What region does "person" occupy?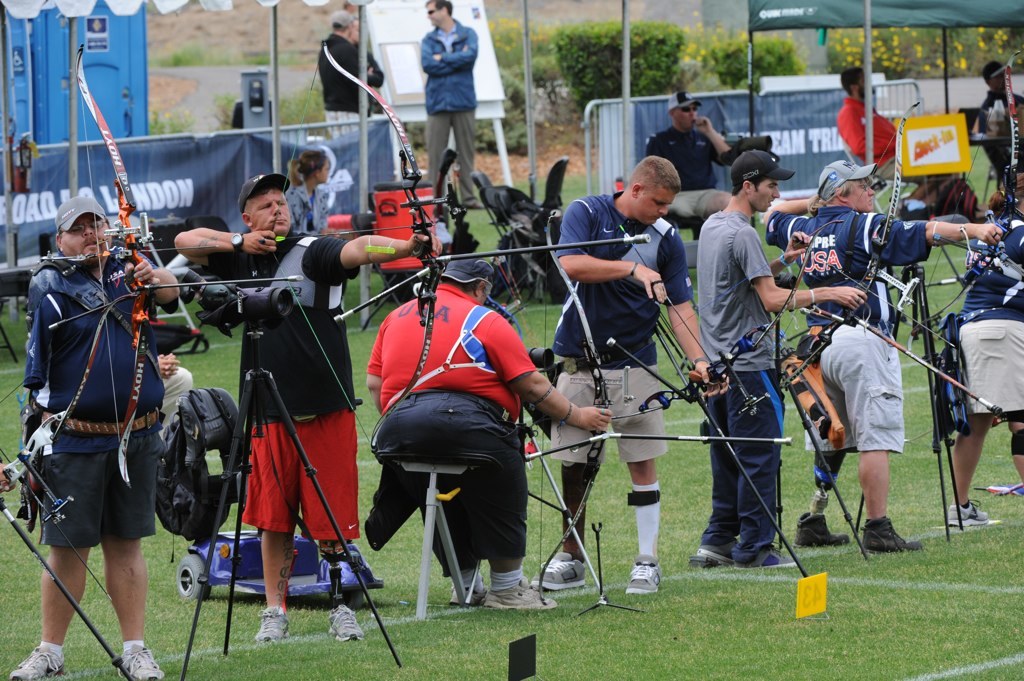
(365, 243, 607, 606).
